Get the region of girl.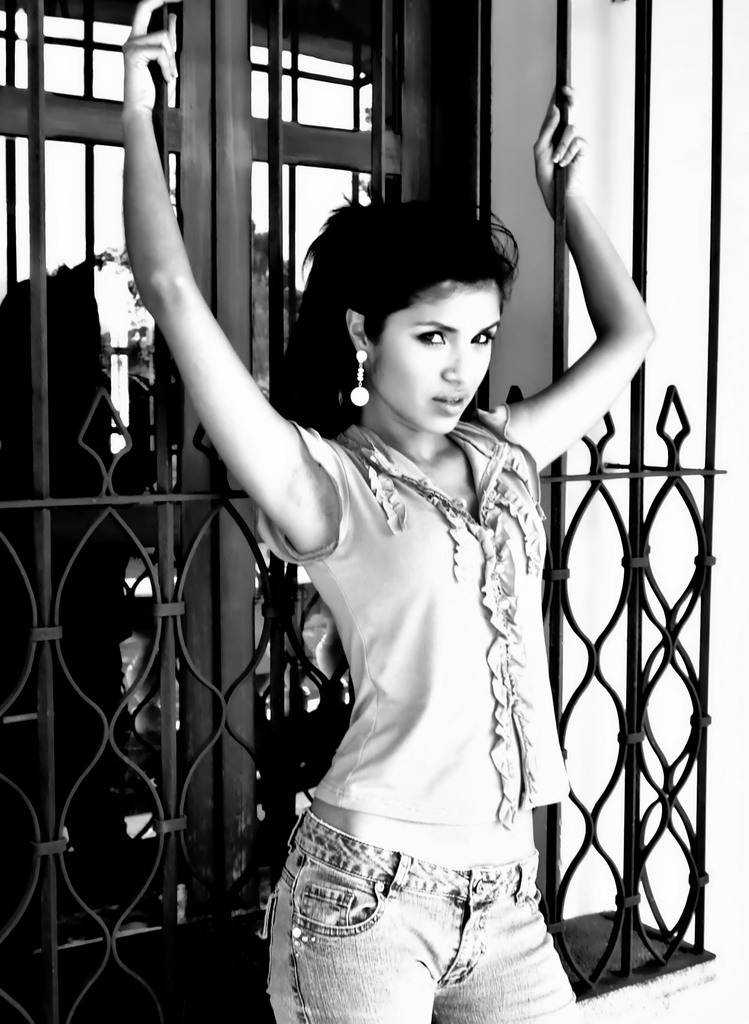
detection(135, 116, 639, 1023).
